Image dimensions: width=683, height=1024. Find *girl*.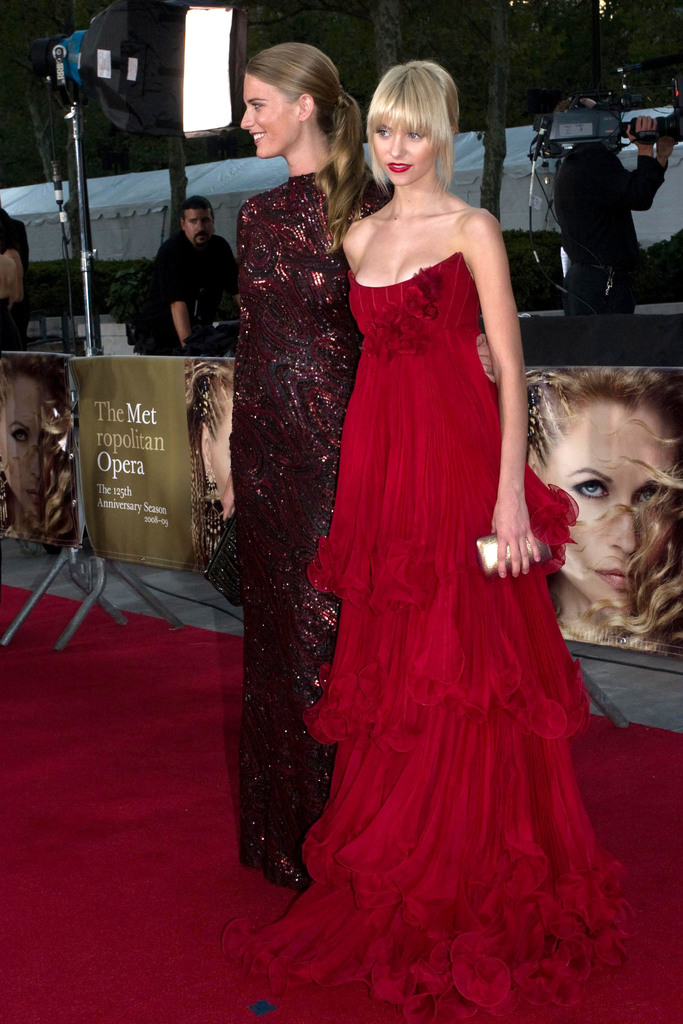
left=198, top=47, right=654, bottom=1023.
